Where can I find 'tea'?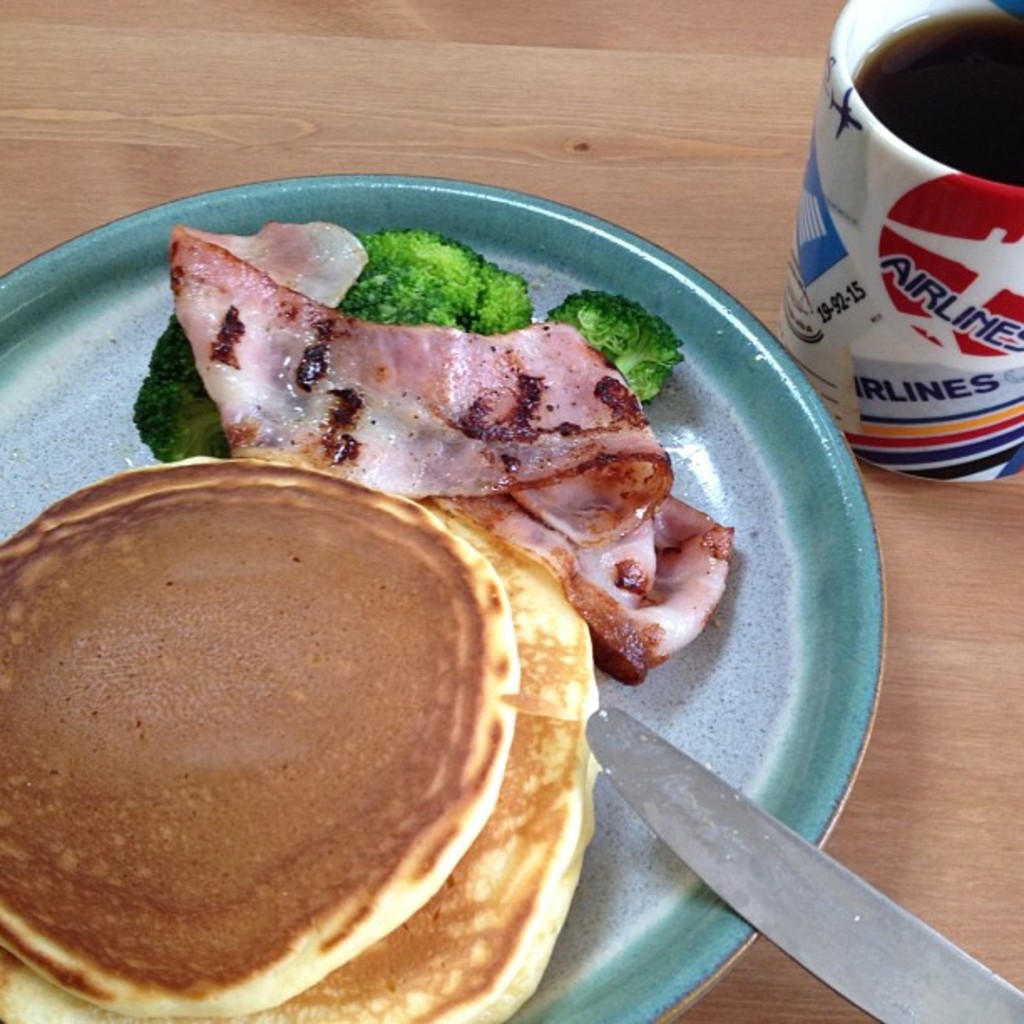
You can find it at [x1=847, y1=5, x2=1022, y2=202].
